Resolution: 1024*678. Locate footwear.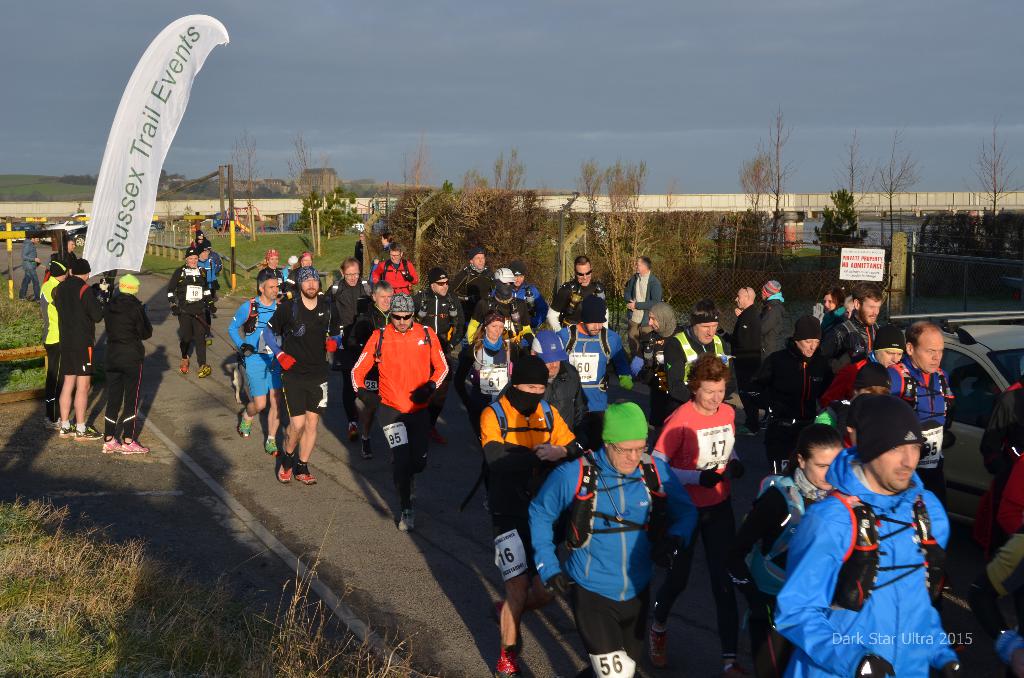
[x1=263, y1=437, x2=280, y2=456].
